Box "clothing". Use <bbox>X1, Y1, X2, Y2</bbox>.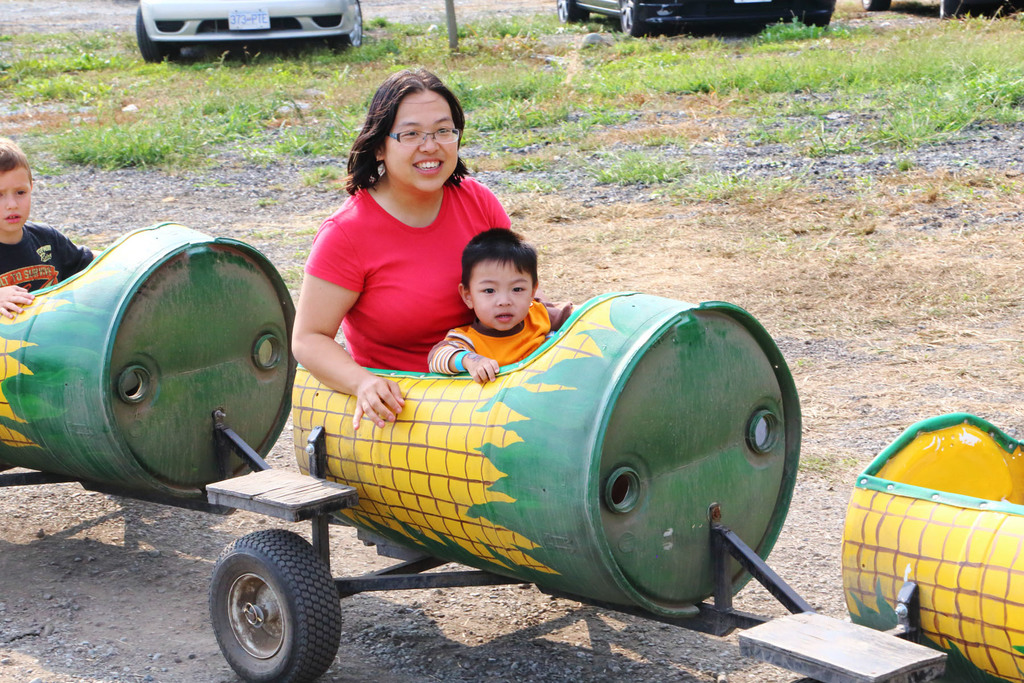
<bbox>0, 224, 92, 294</bbox>.
